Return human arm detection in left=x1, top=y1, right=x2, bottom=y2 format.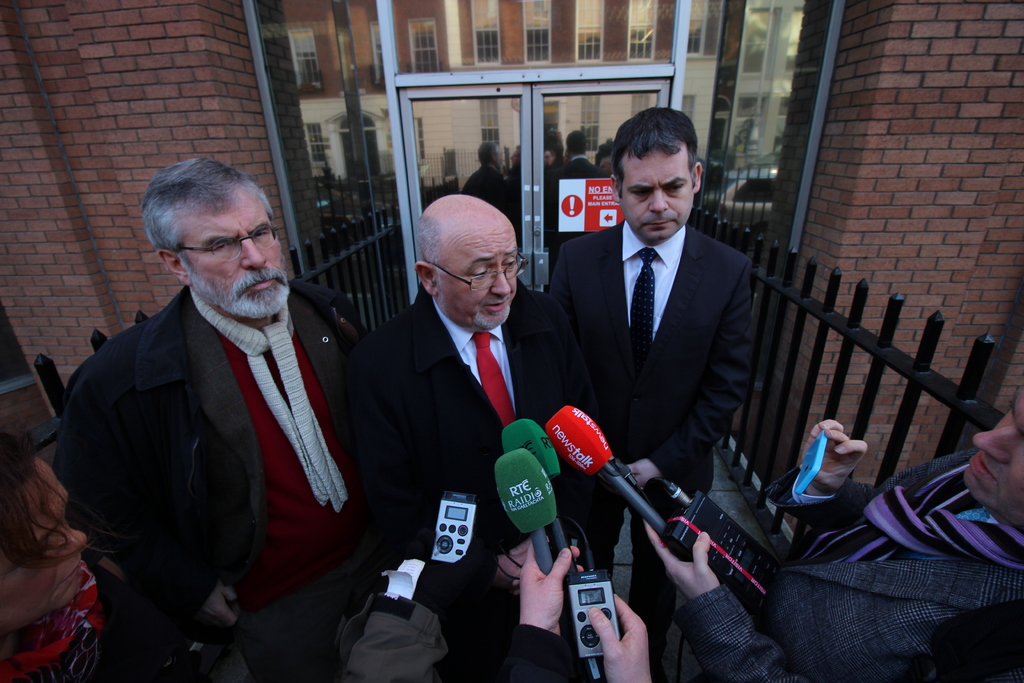
left=639, top=513, right=811, bottom=682.
